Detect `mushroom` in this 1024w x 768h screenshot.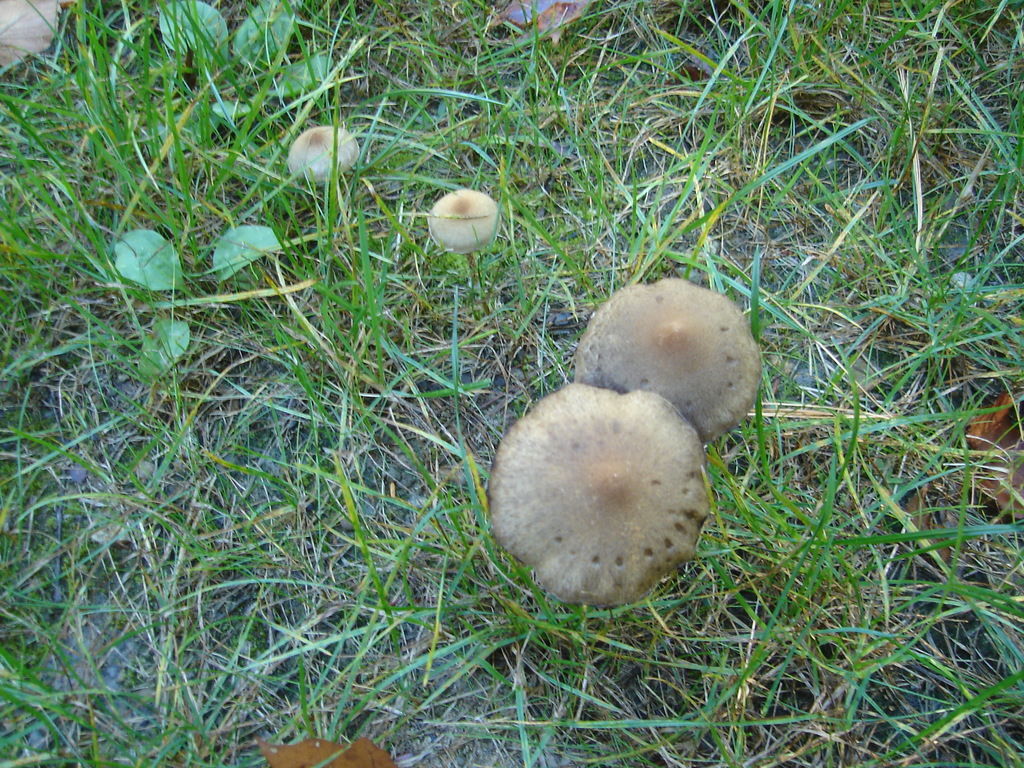
Detection: 489,390,712,616.
